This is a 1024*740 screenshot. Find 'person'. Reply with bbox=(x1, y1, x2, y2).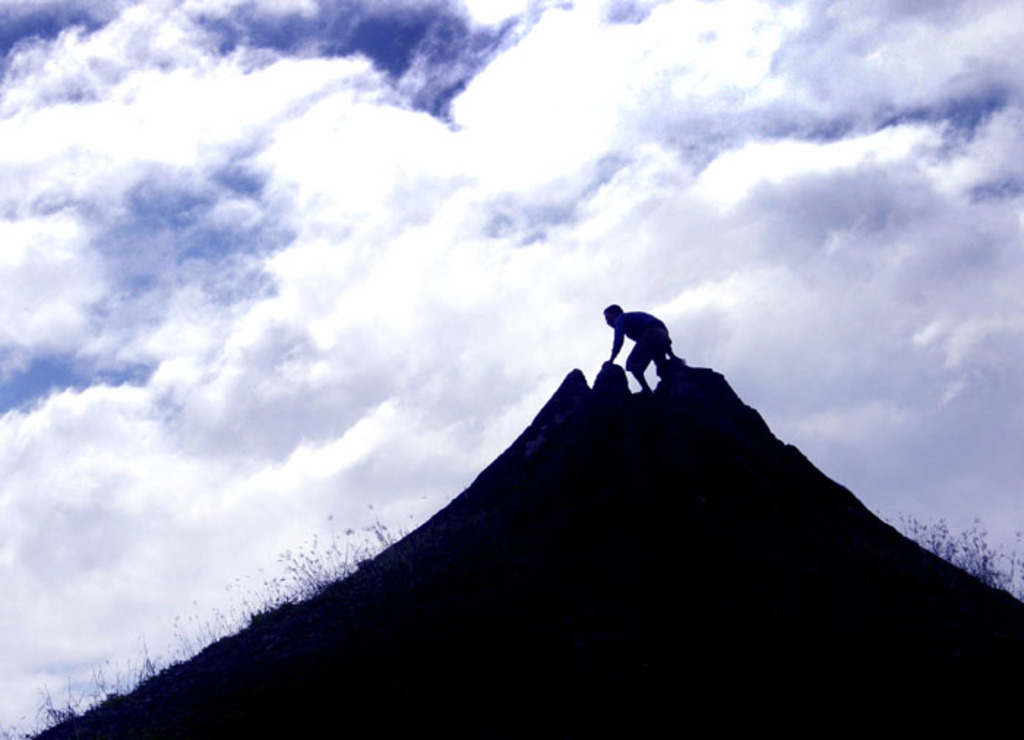
bbox=(601, 301, 680, 399).
